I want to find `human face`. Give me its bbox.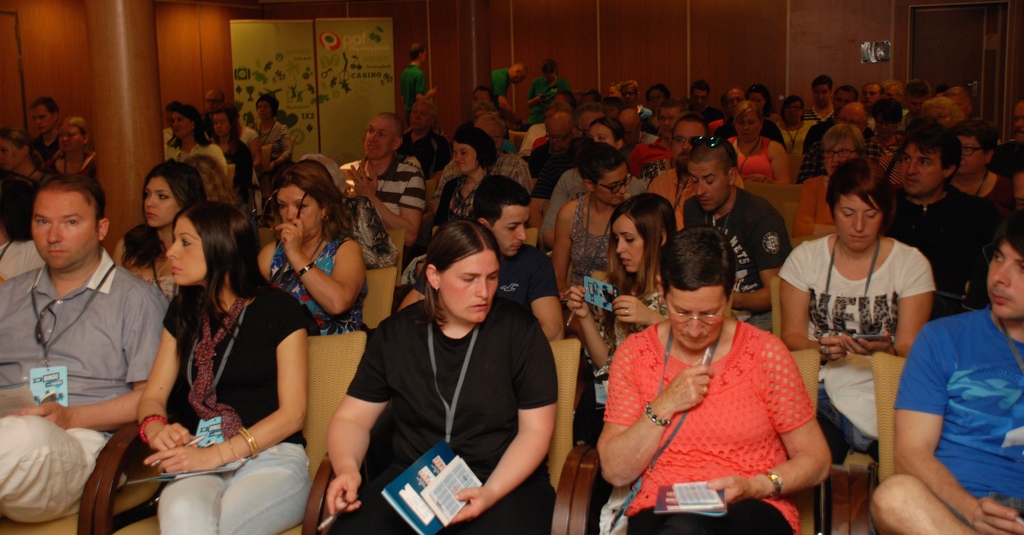
bbox=[596, 163, 627, 206].
